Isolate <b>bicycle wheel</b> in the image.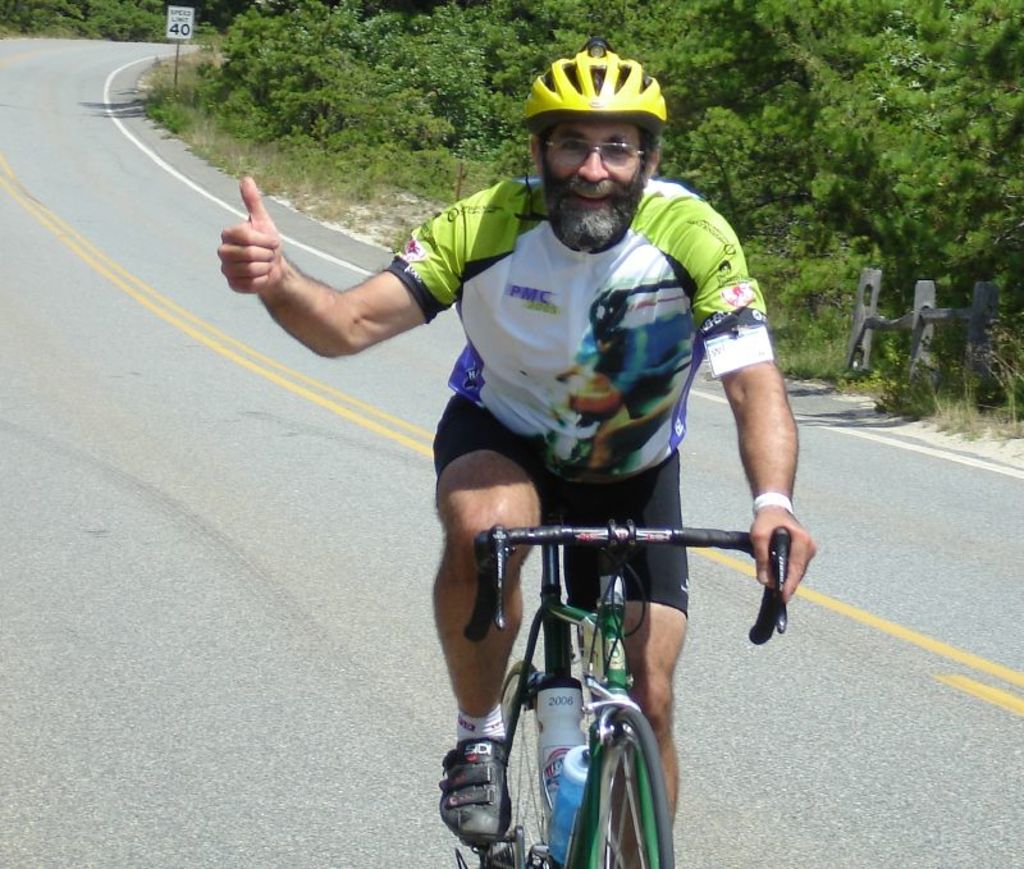
Isolated region: bbox=[483, 660, 549, 868].
